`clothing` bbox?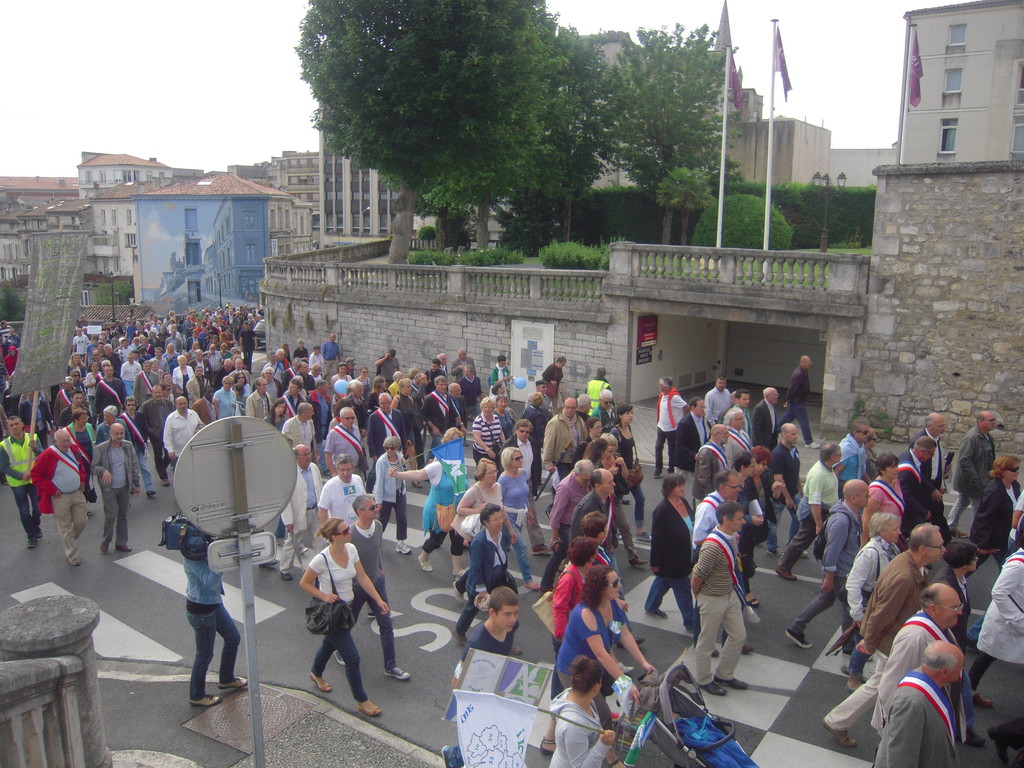
detection(280, 413, 316, 458)
